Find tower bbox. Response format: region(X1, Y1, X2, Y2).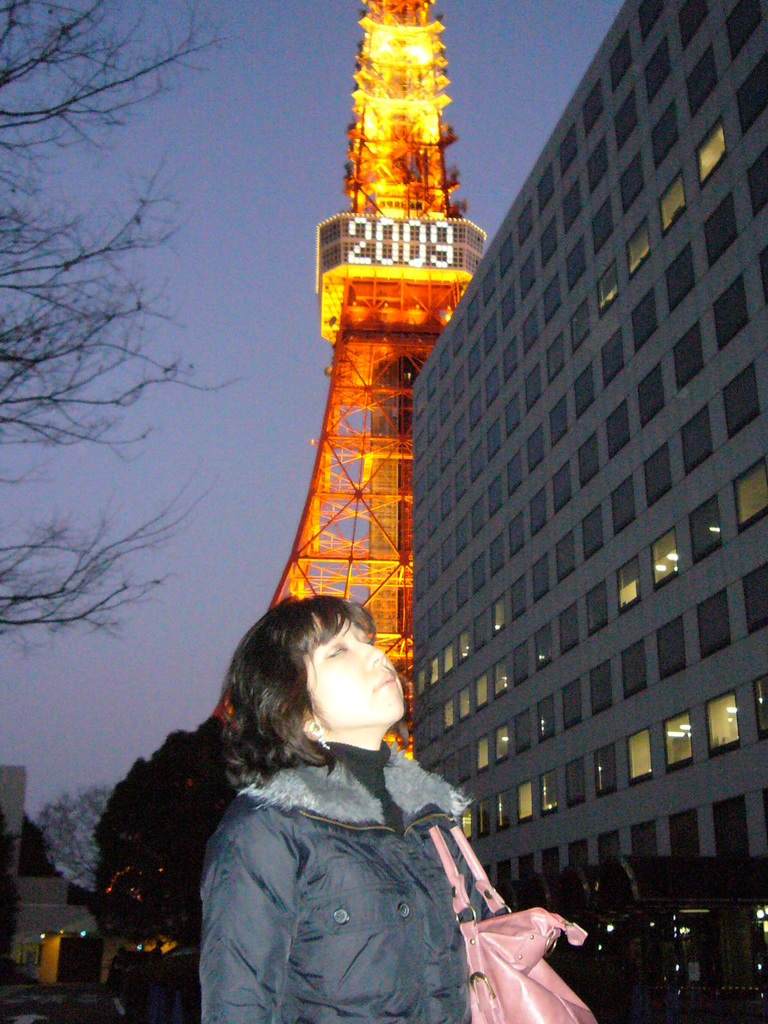
region(216, 0, 482, 766).
